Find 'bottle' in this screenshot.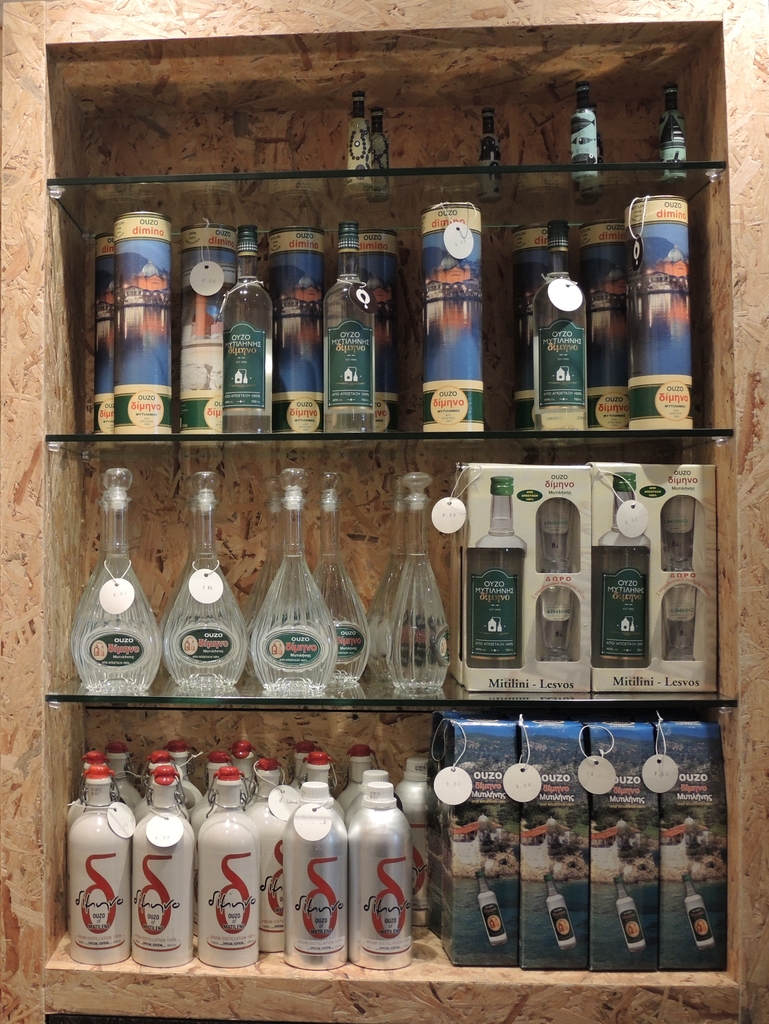
The bounding box for 'bottle' is box=[570, 82, 598, 197].
